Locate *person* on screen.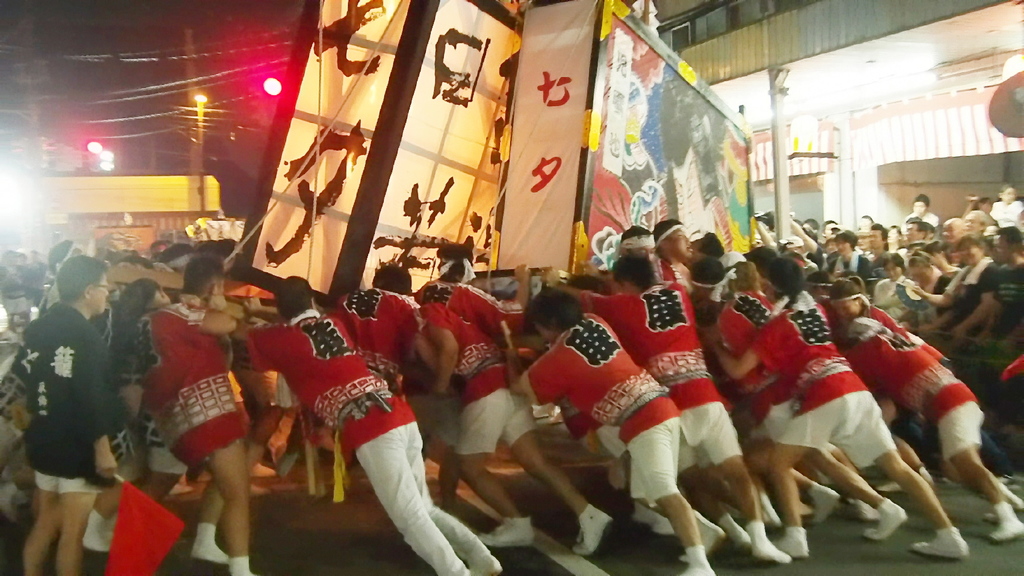
On screen at Rect(17, 254, 140, 572).
